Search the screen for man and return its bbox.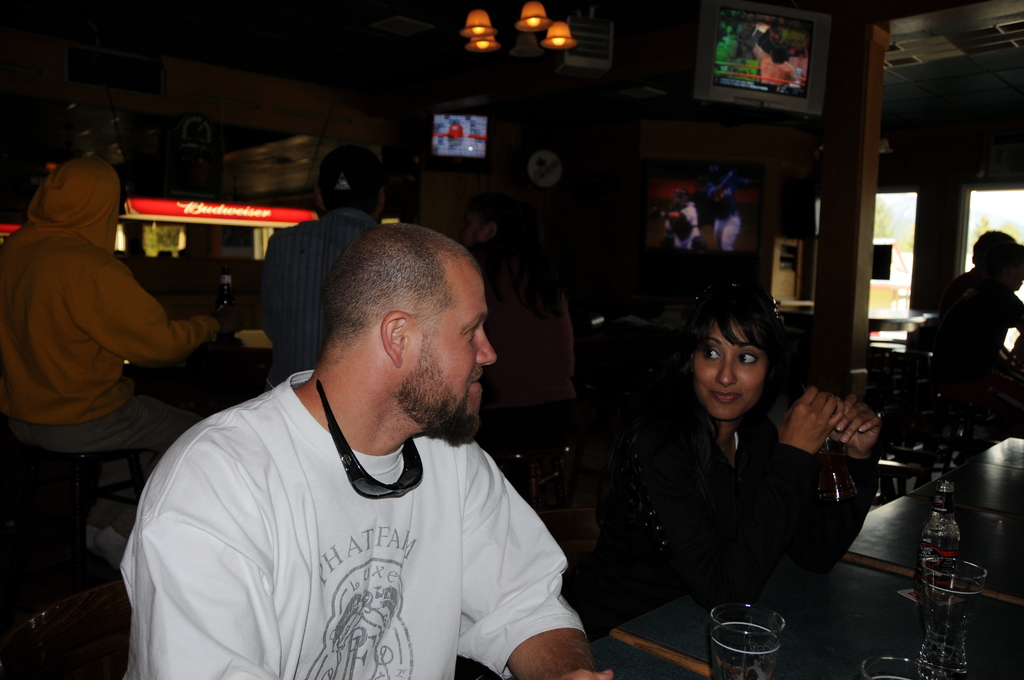
Found: rect(255, 145, 399, 380).
